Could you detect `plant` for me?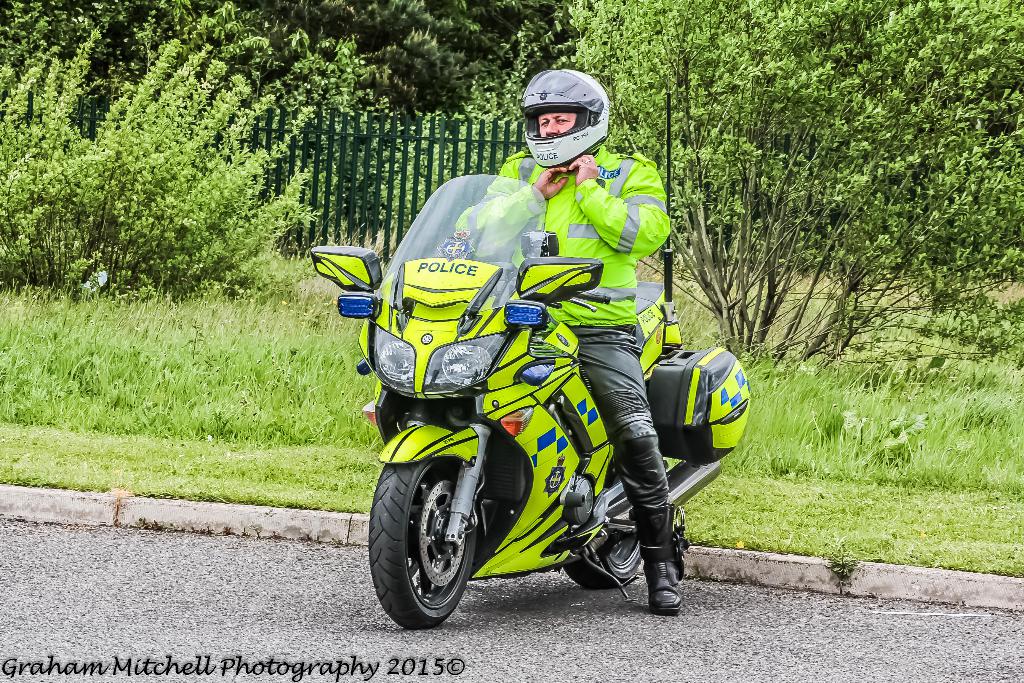
Detection result: 819 539 864 581.
